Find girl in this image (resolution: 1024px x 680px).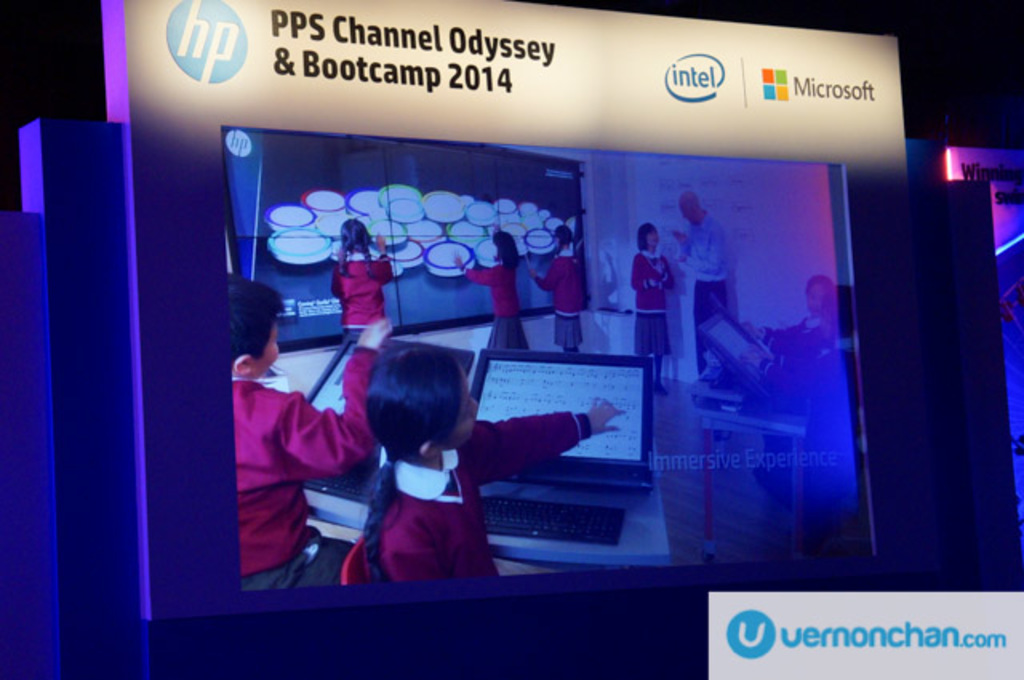
[454,232,531,360].
